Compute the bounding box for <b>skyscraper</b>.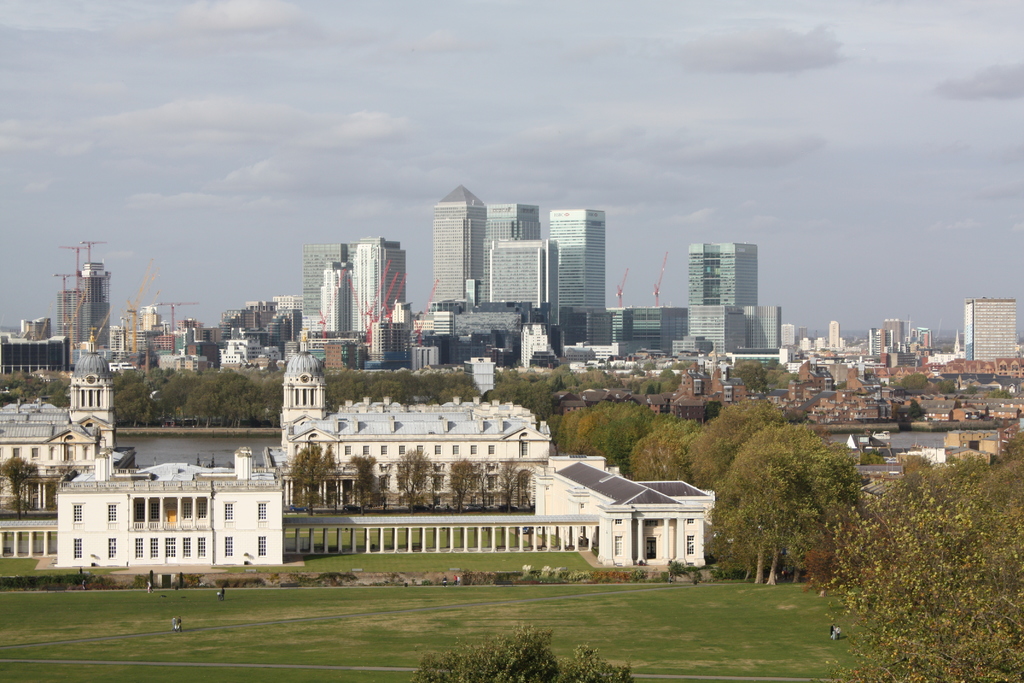
region(546, 206, 607, 310).
